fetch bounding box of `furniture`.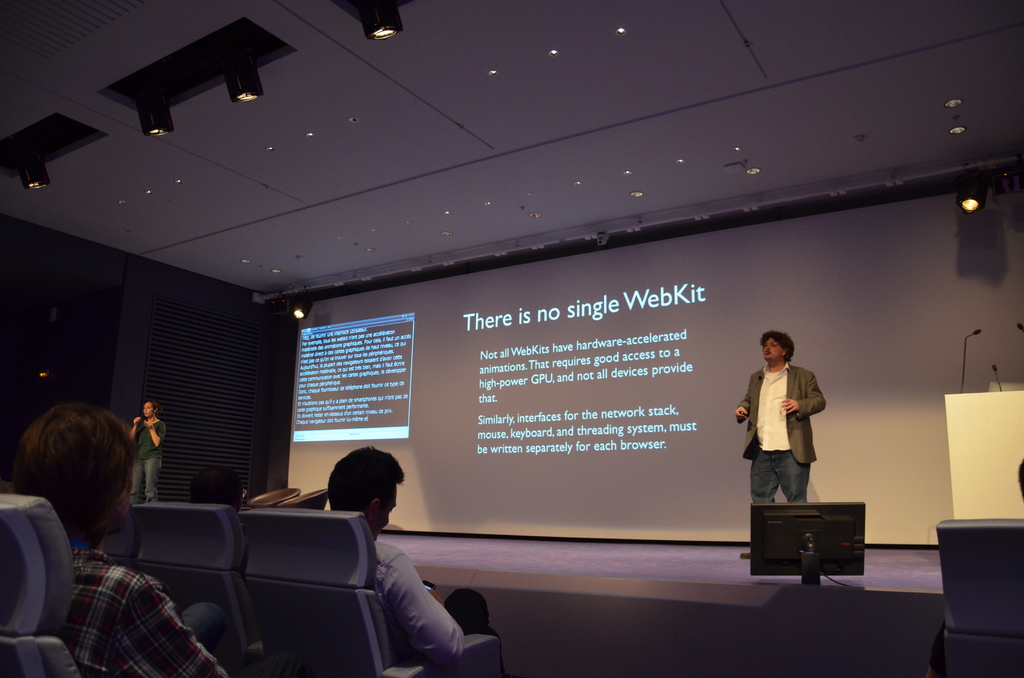
Bbox: crop(0, 492, 88, 677).
